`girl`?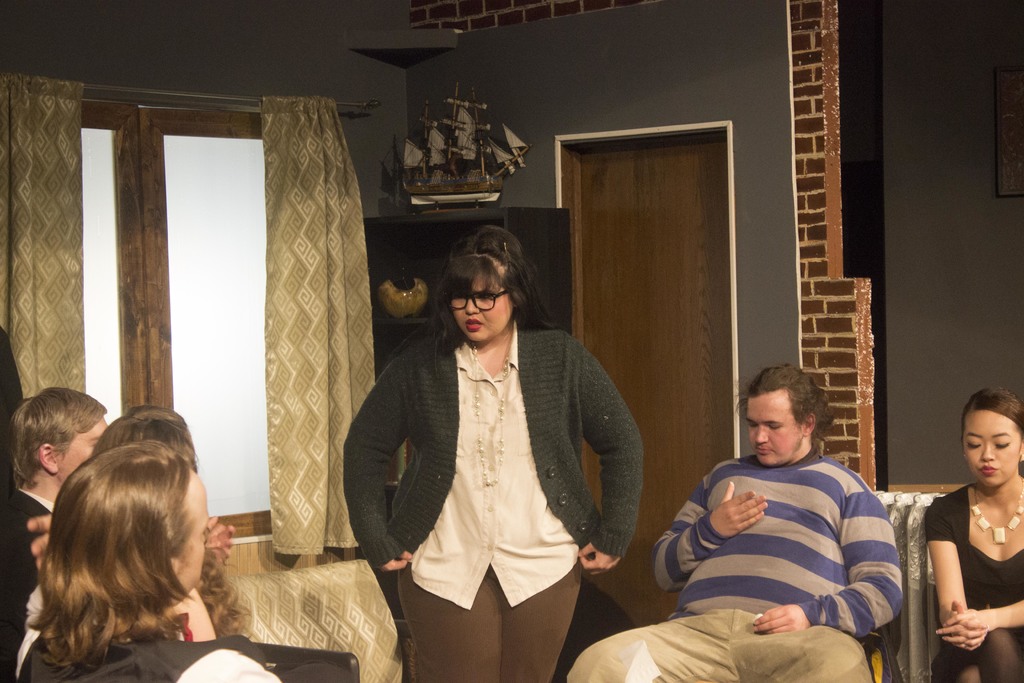
detection(928, 383, 1023, 682)
